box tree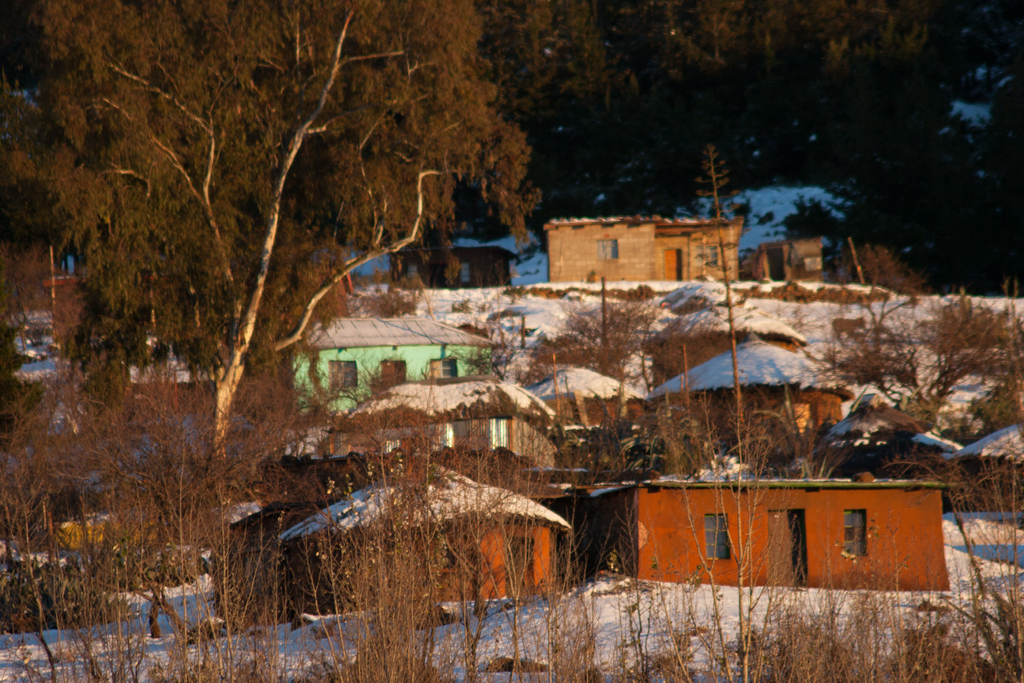
(left=815, top=299, right=1023, bottom=427)
